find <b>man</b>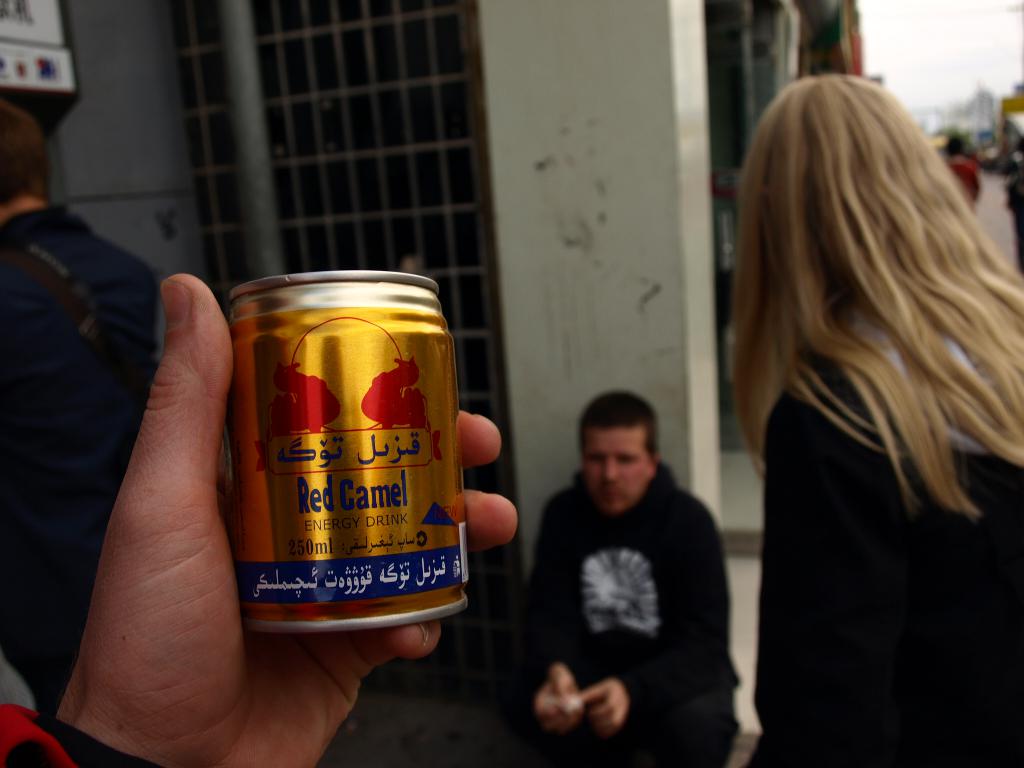
(506,374,759,752)
